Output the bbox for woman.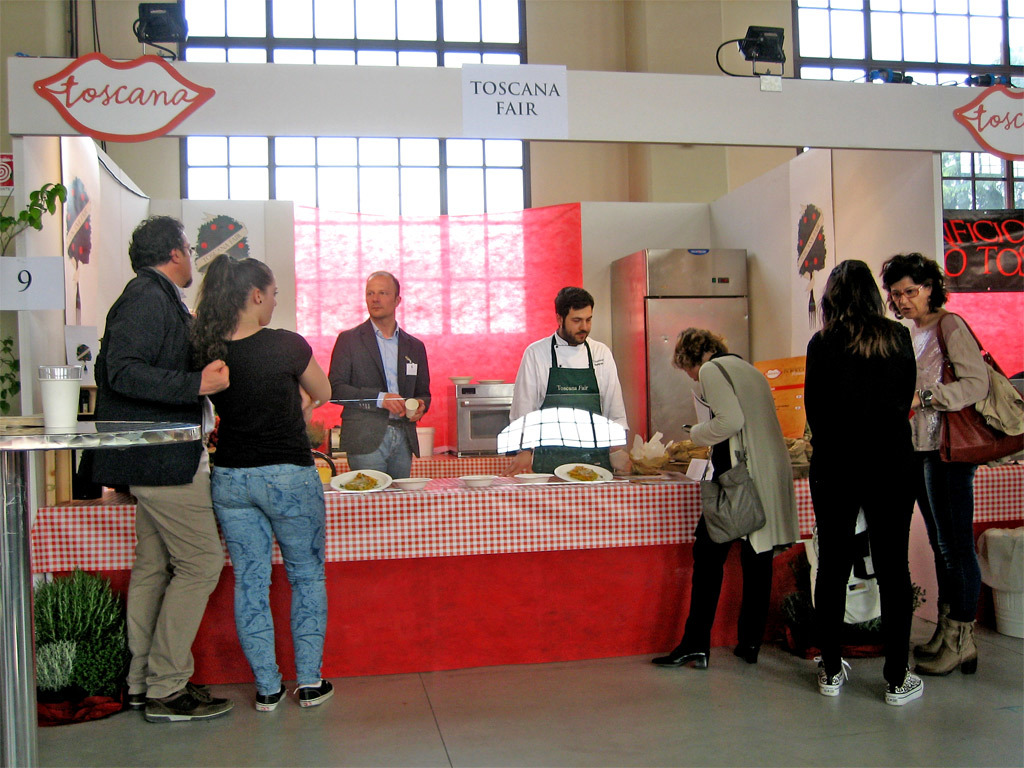
pyautogui.locateOnScreen(822, 270, 922, 719).
